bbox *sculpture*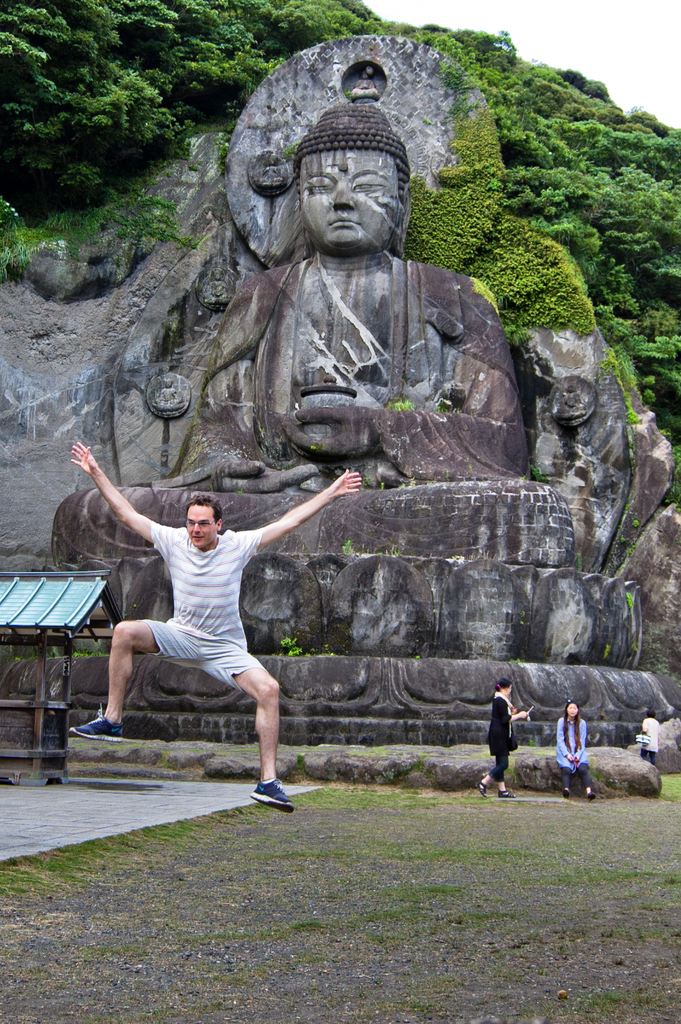
pyautogui.locateOnScreen(63, 99, 641, 746)
